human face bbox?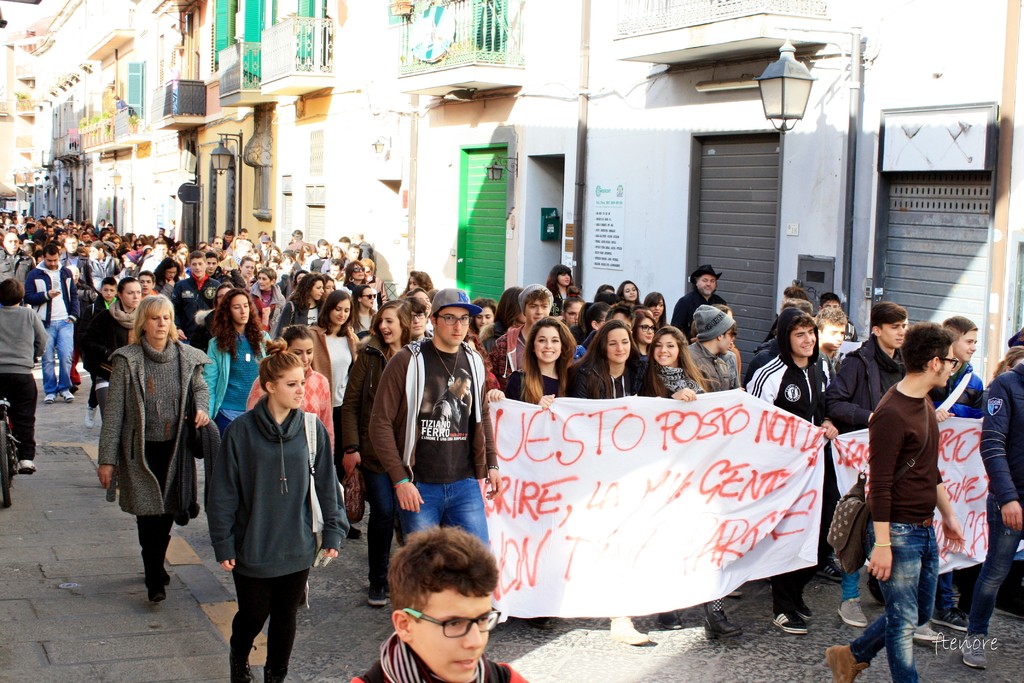
bbox=[259, 276, 270, 290]
